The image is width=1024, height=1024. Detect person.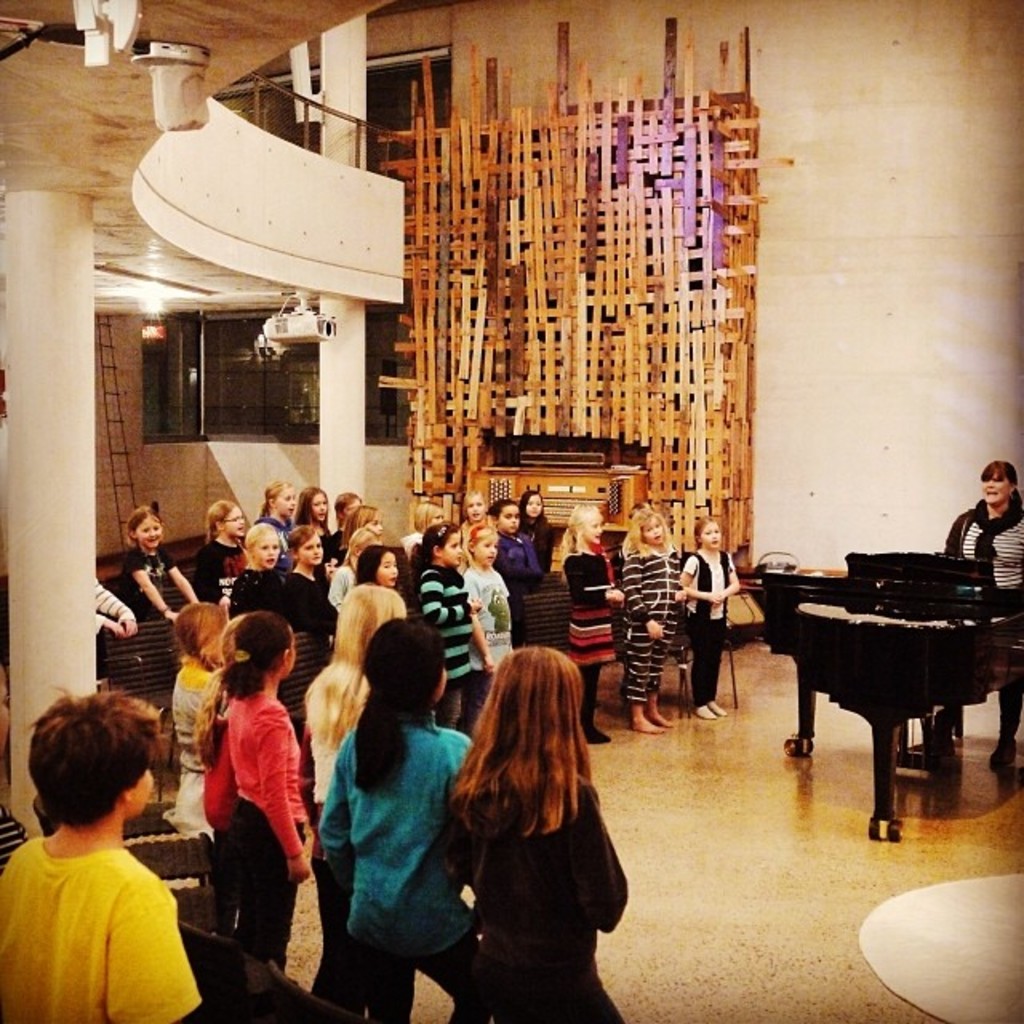
Detection: Rect(190, 494, 256, 597).
